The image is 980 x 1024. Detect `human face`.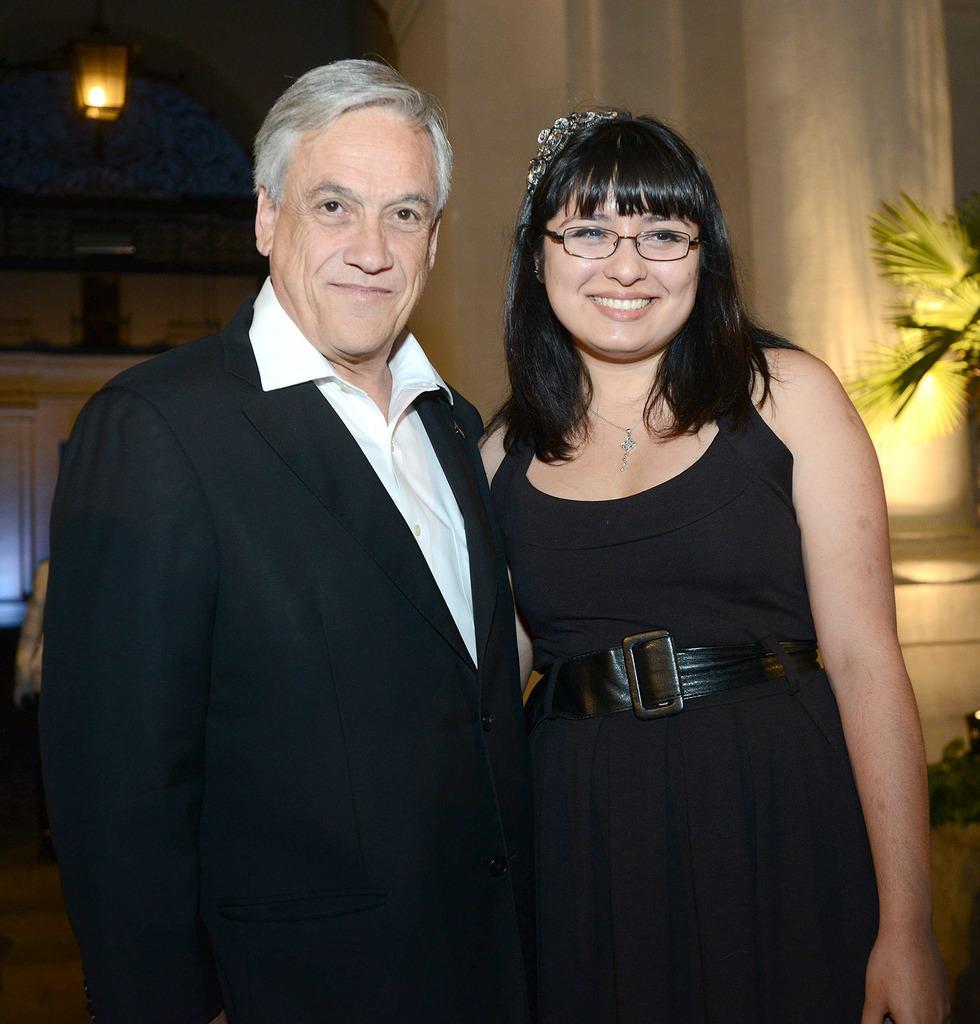
Detection: {"x1": 545, "y1": 179, "x2": 701, "y2": 356}.
